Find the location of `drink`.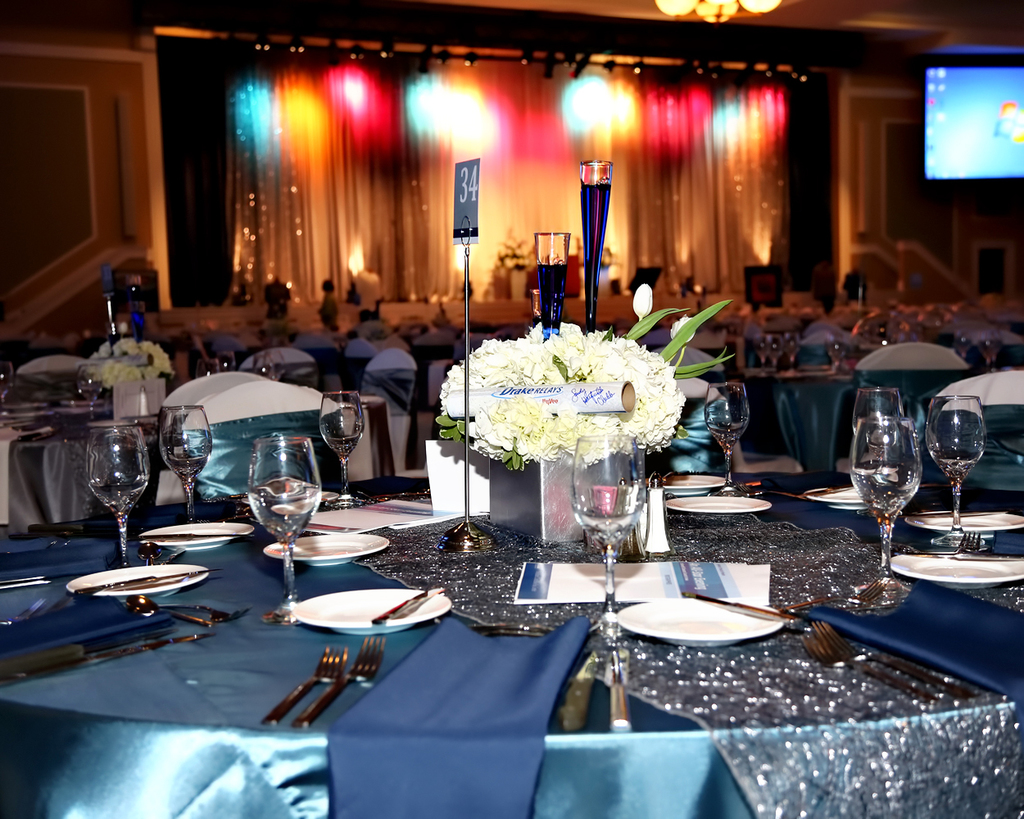
Location: 937 450 981 479.
